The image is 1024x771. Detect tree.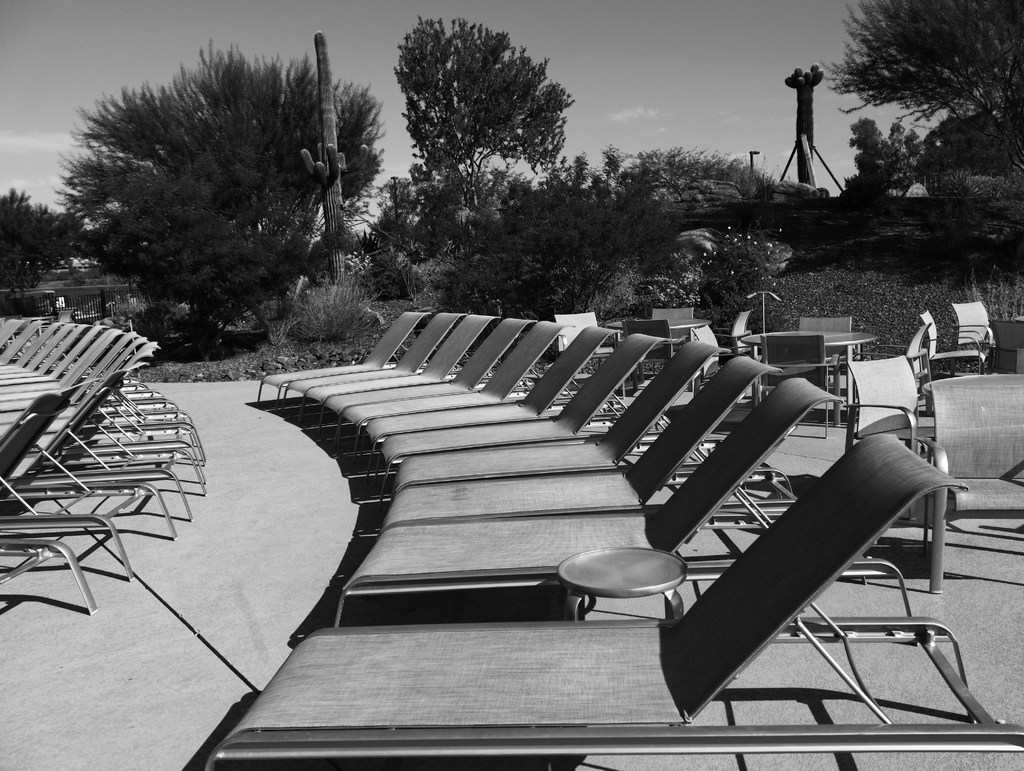
Detection: [812,0,1023,198].
